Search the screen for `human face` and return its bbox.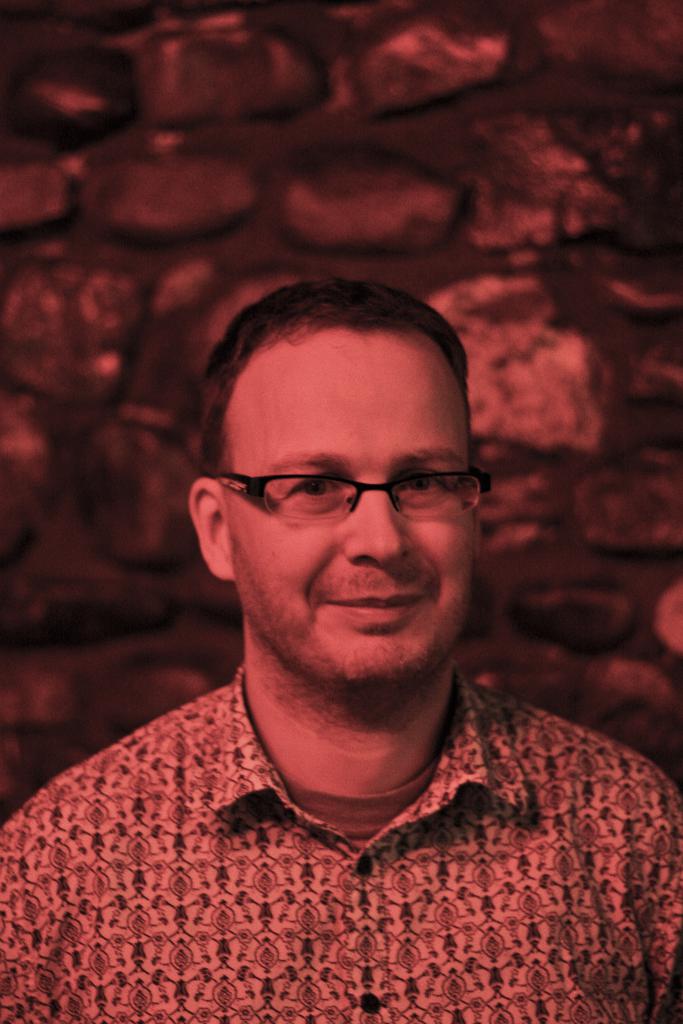
Found: x1=217, y1=340, x2=485, y2=691.
